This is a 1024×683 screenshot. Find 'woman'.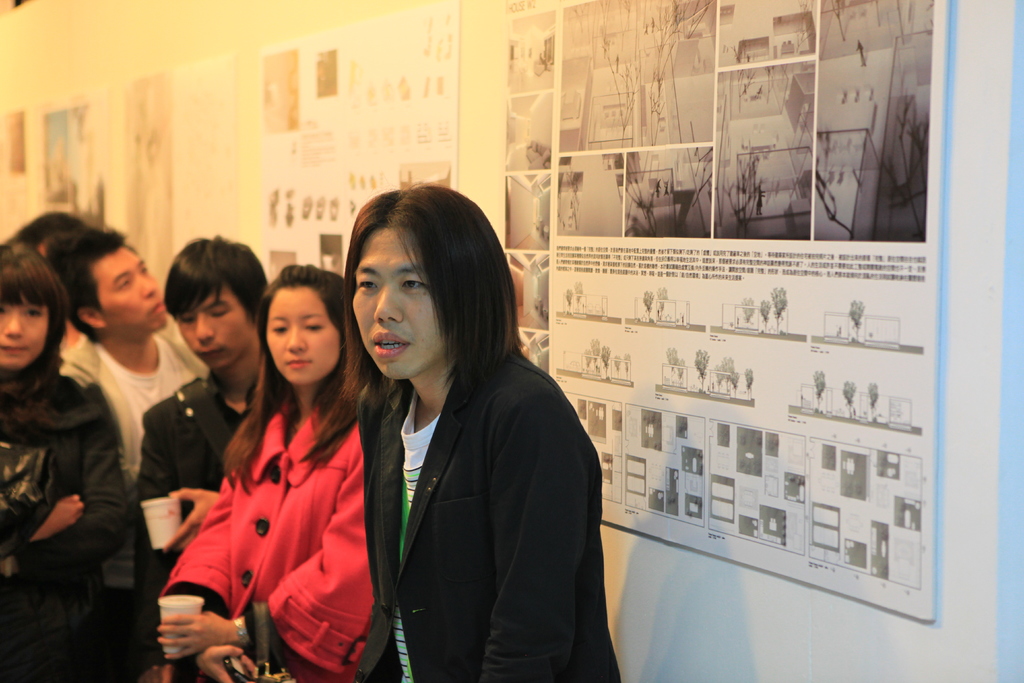
Bounding box: detection(0, 240, 127, 682).
